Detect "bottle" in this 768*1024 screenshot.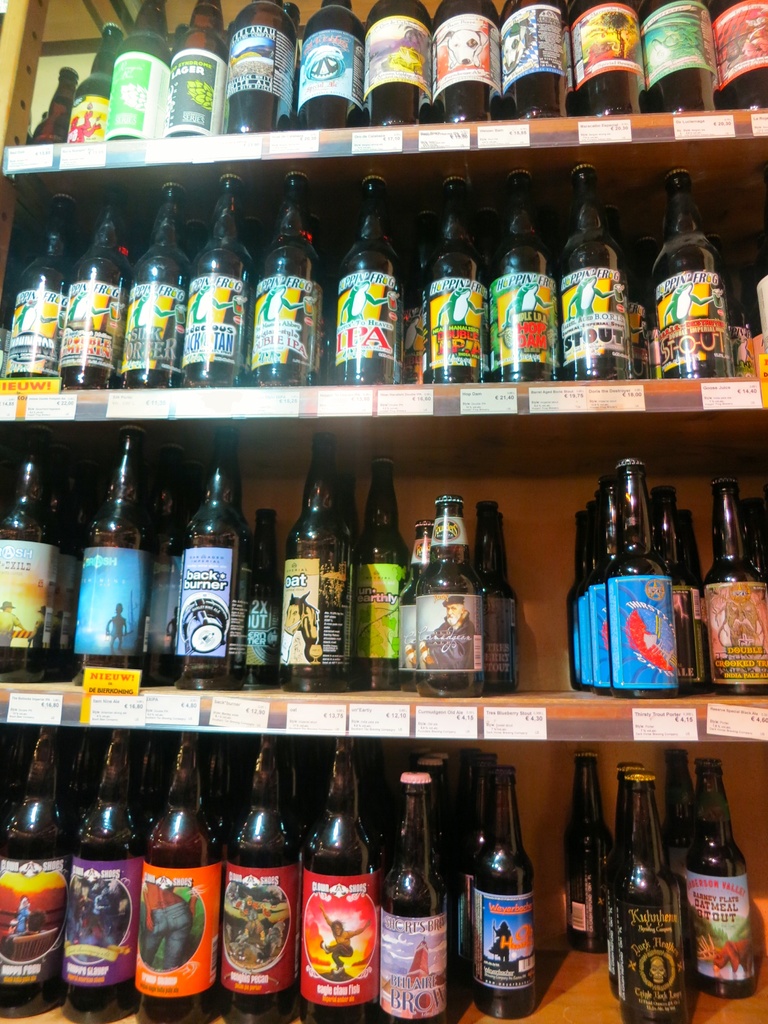
Detection: left=701, top=477, right=767, bottom=698.
